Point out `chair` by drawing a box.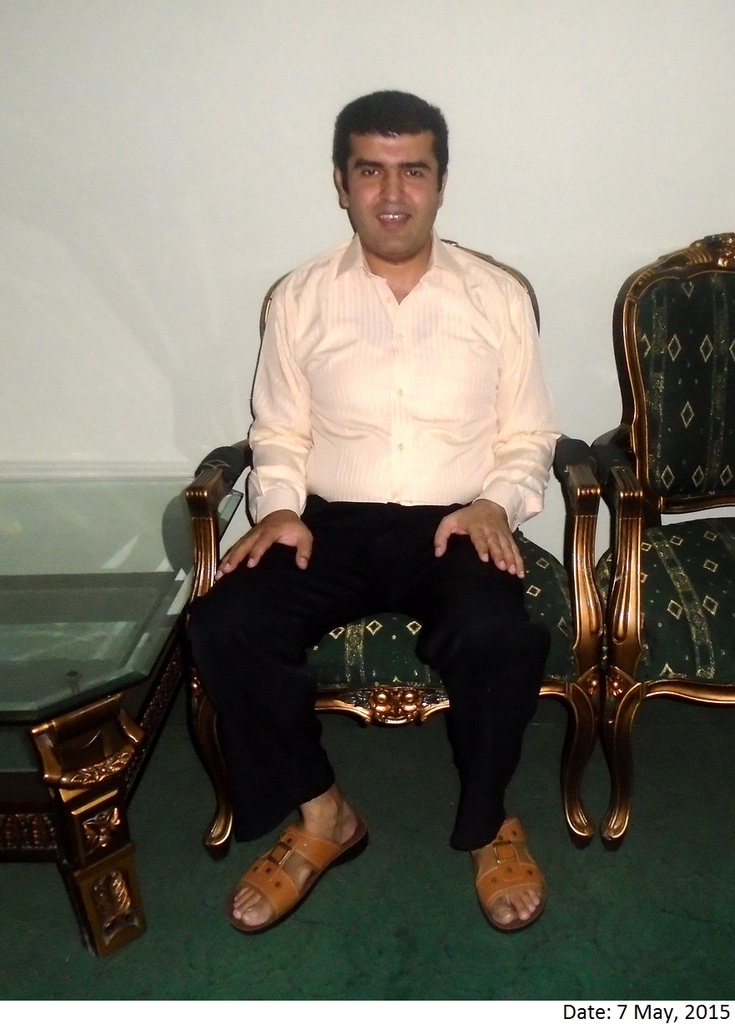
box=[594, 231, 734, 850].
